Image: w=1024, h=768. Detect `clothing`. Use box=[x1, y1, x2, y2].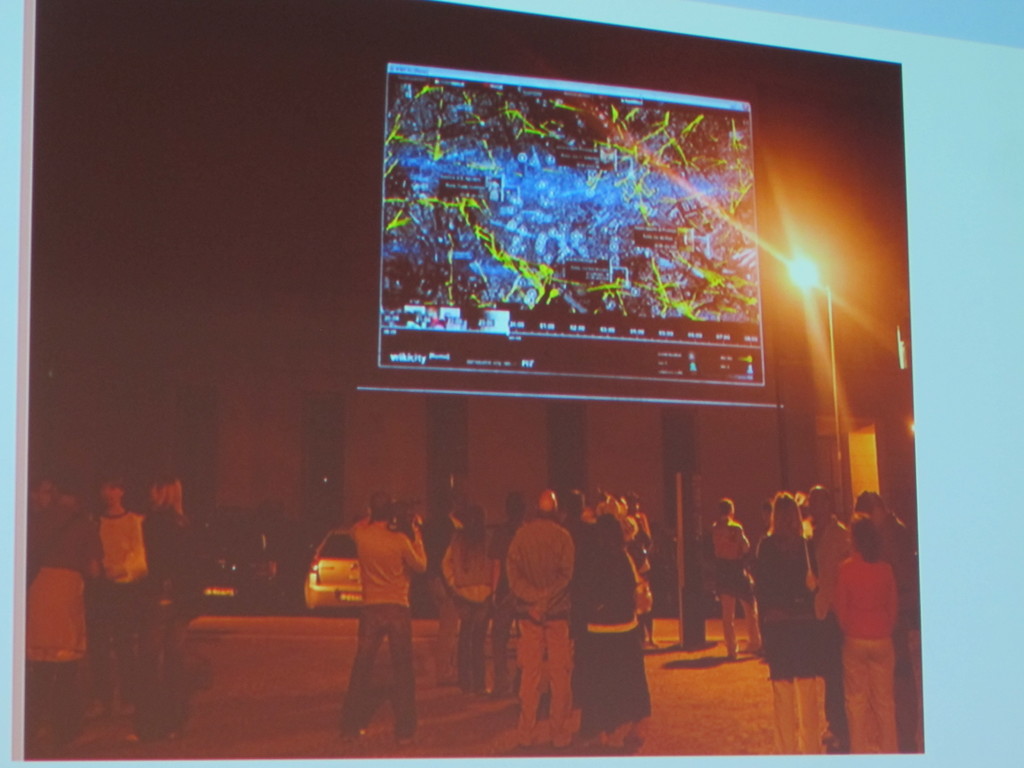
box=[559, 513, 657, 739].
